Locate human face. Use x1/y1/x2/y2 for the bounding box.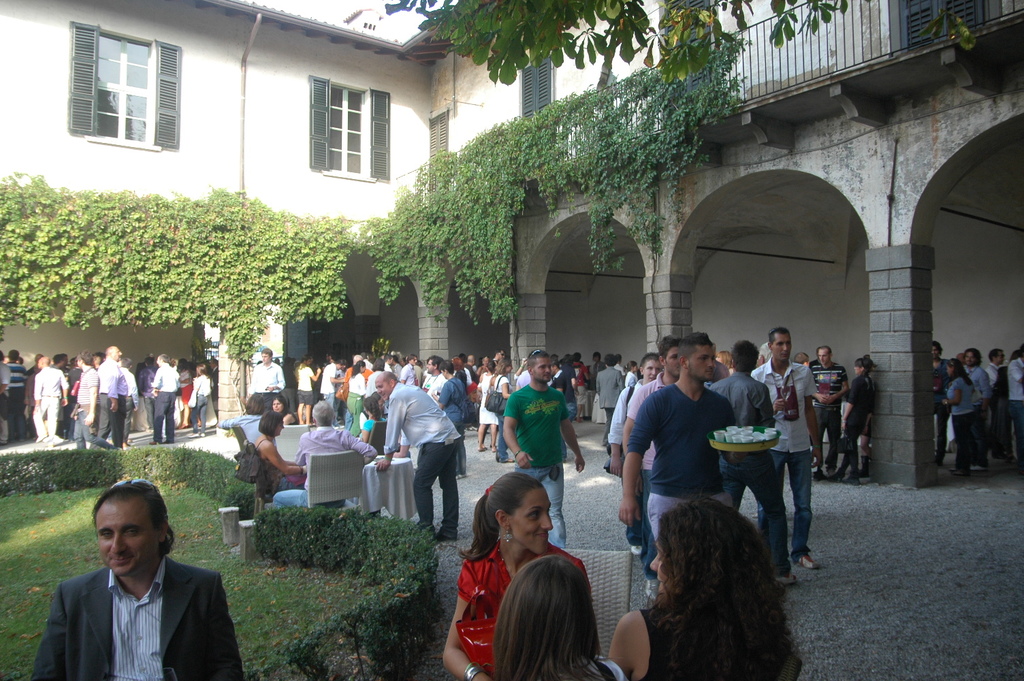
965/349/976/366.
